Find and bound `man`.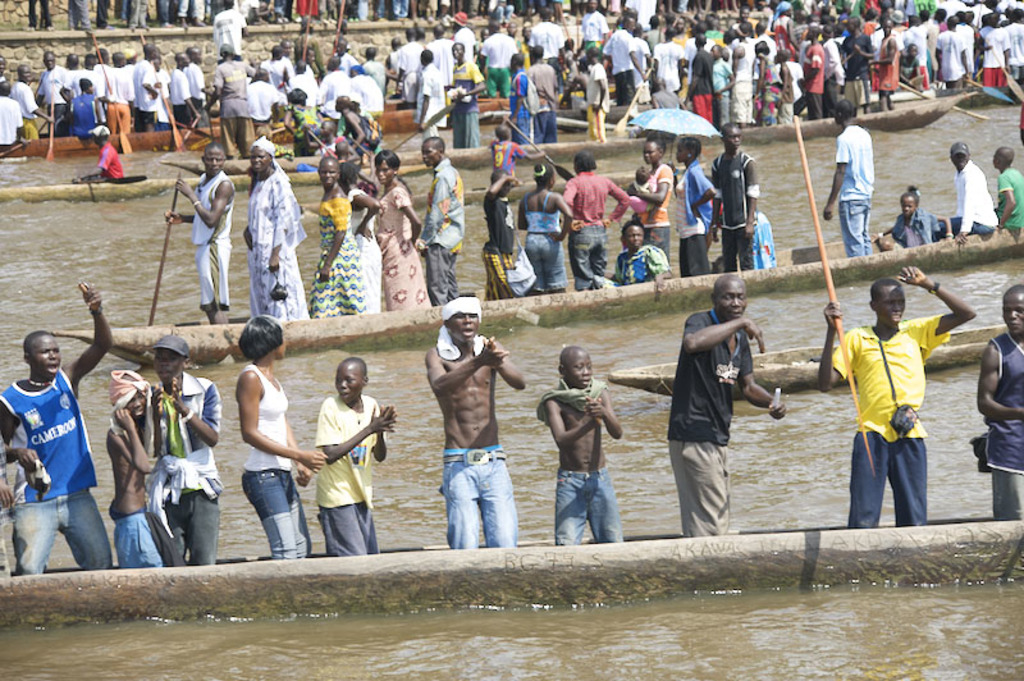
Bound: box(818, 264, 970, 527).
